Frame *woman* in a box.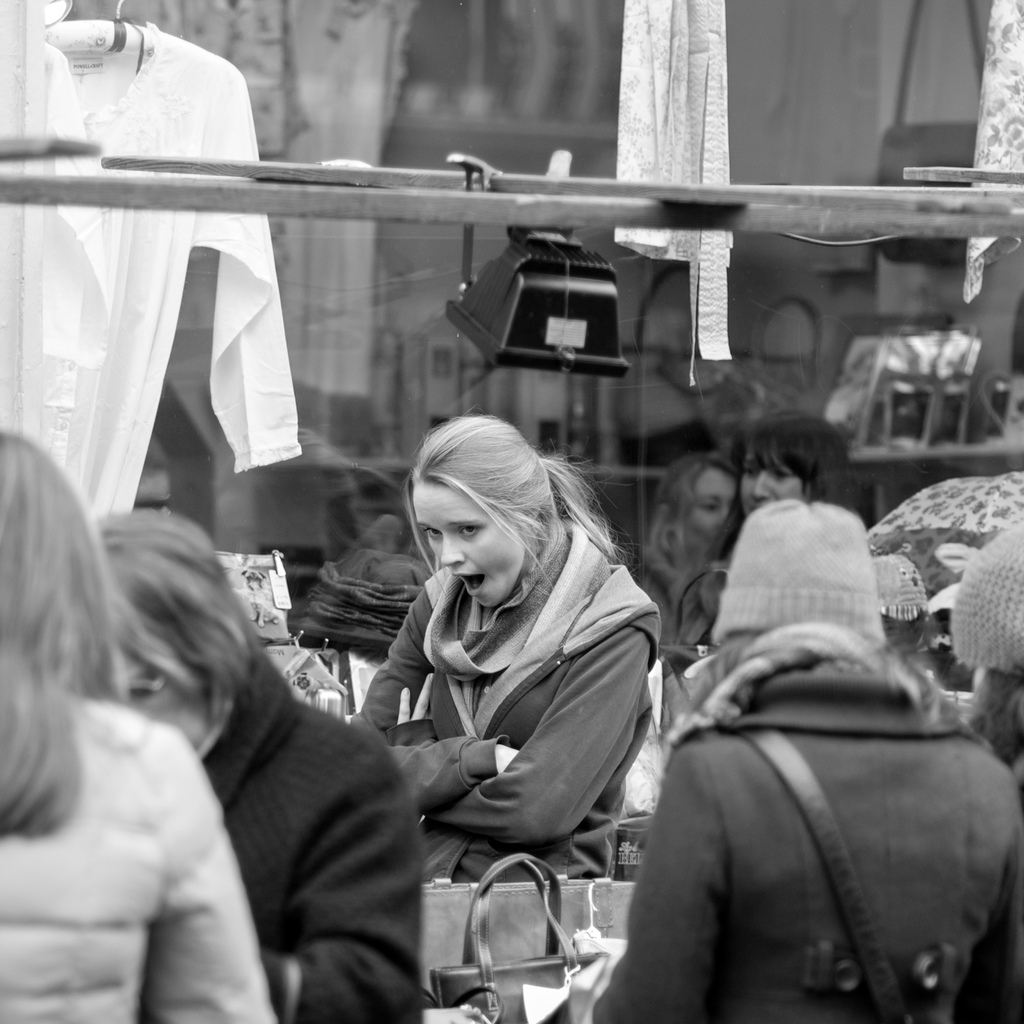
pyautogui.locateOnScreen(350, 413, 661, 889).
